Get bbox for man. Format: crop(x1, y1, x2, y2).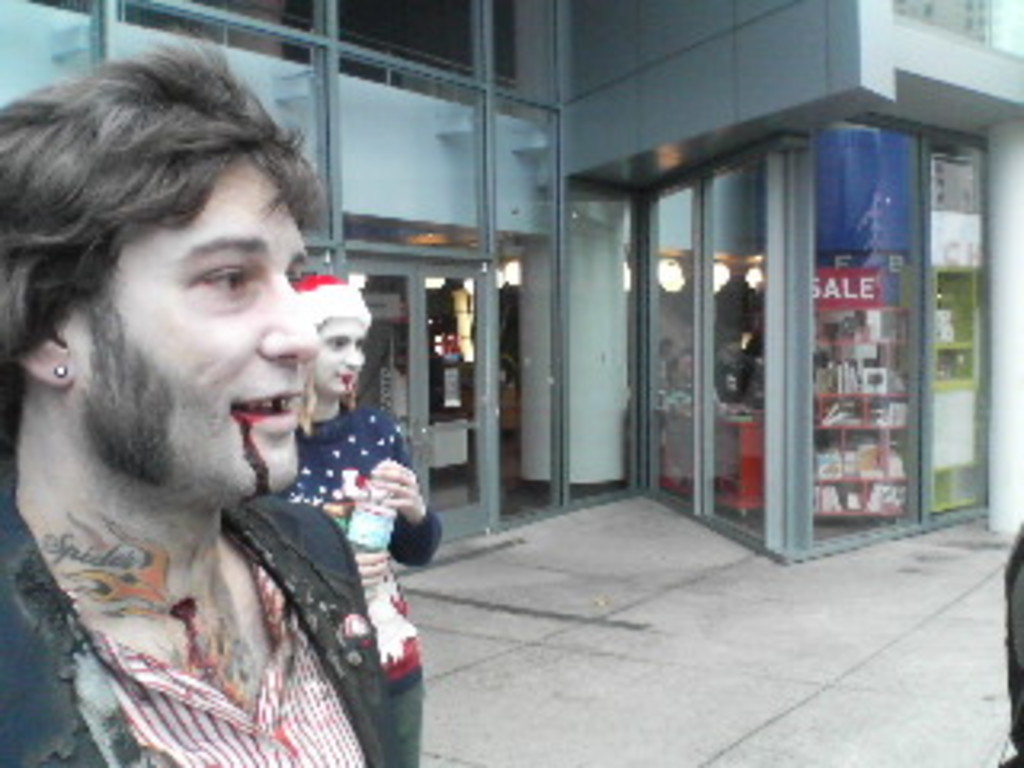
crop(0, 77, 416, 755).
